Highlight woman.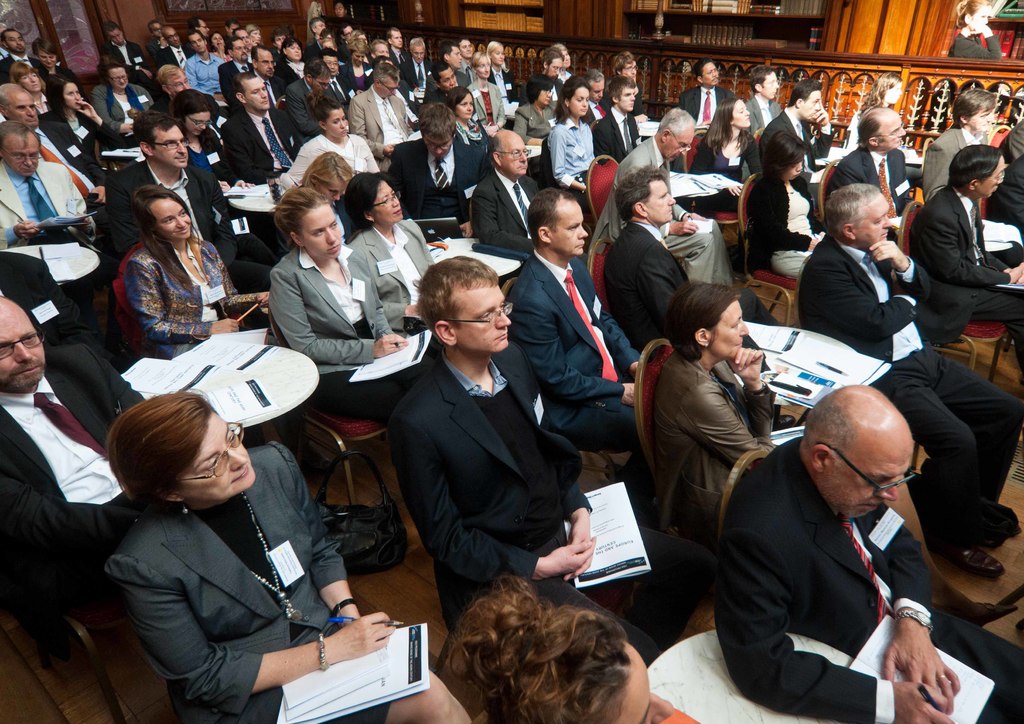
Highlighted region: box(102, 383, 472, 723).
